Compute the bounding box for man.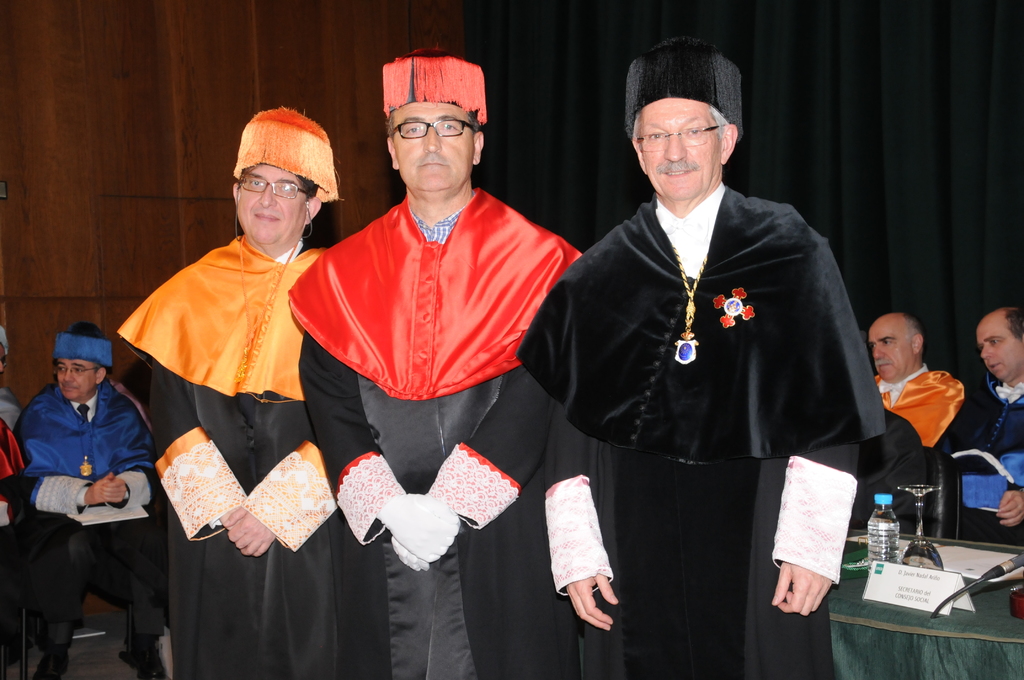
x1=285 y1=53 x2=585 y2=679.
